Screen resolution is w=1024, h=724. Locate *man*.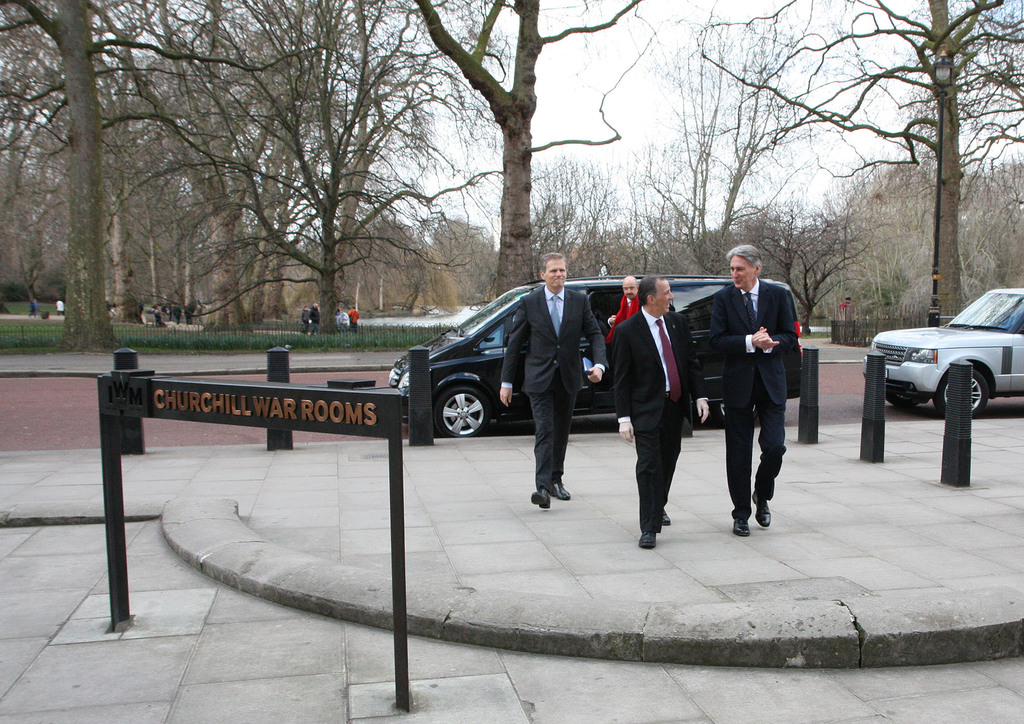
499,253,613,507.
